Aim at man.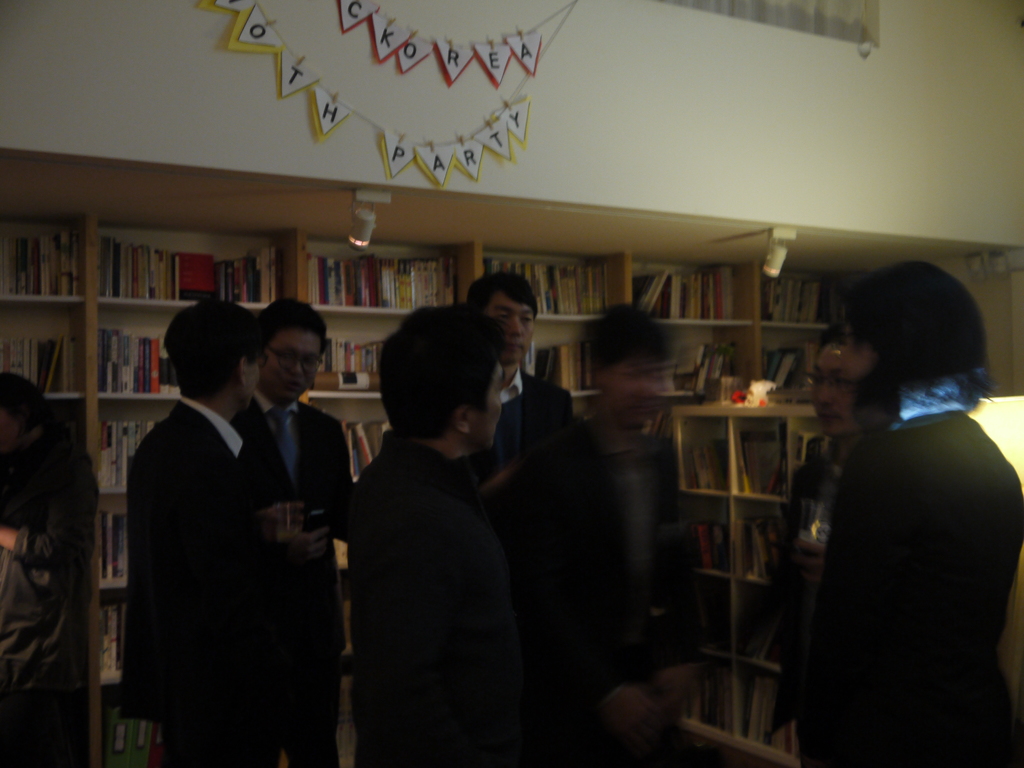
Aimed at l=354, t=303, r=653, b=767.
